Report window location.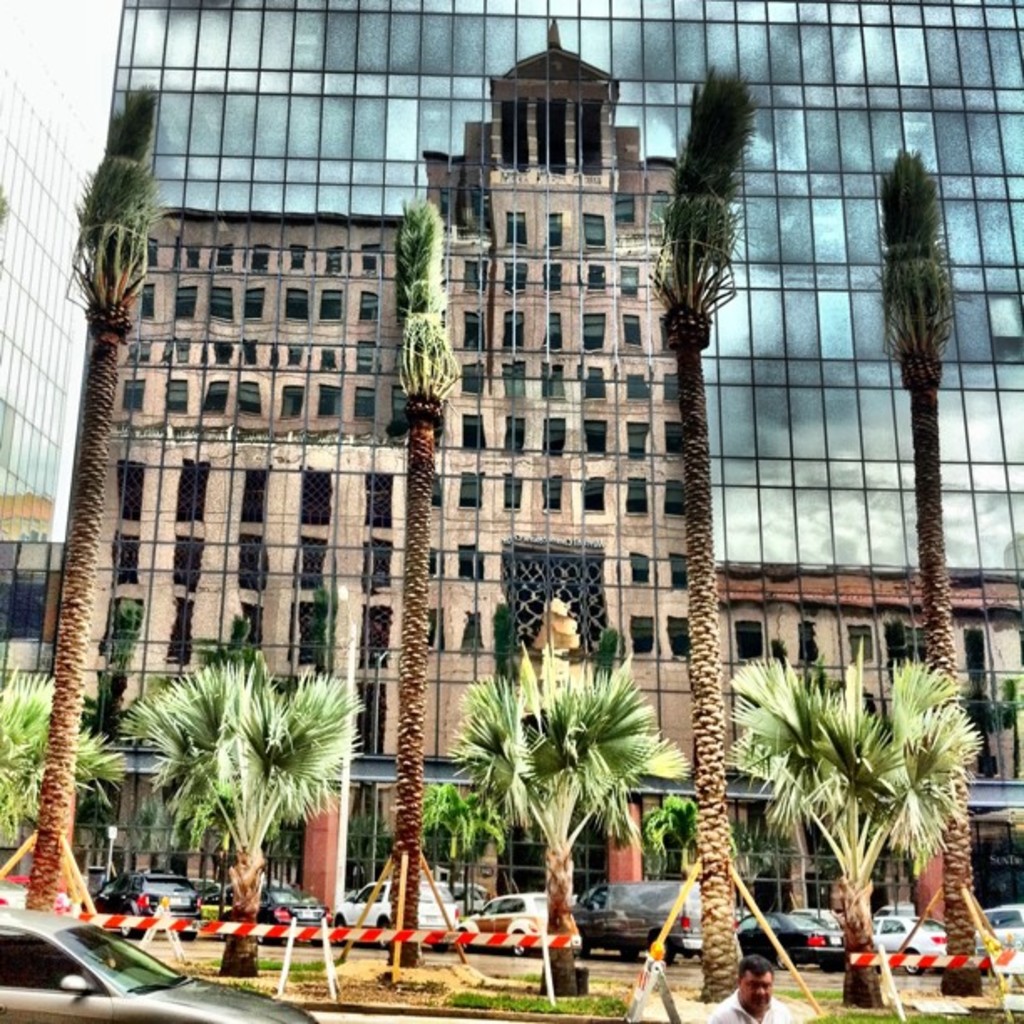
Report: <region>172, 532, 212, 596</region>.
